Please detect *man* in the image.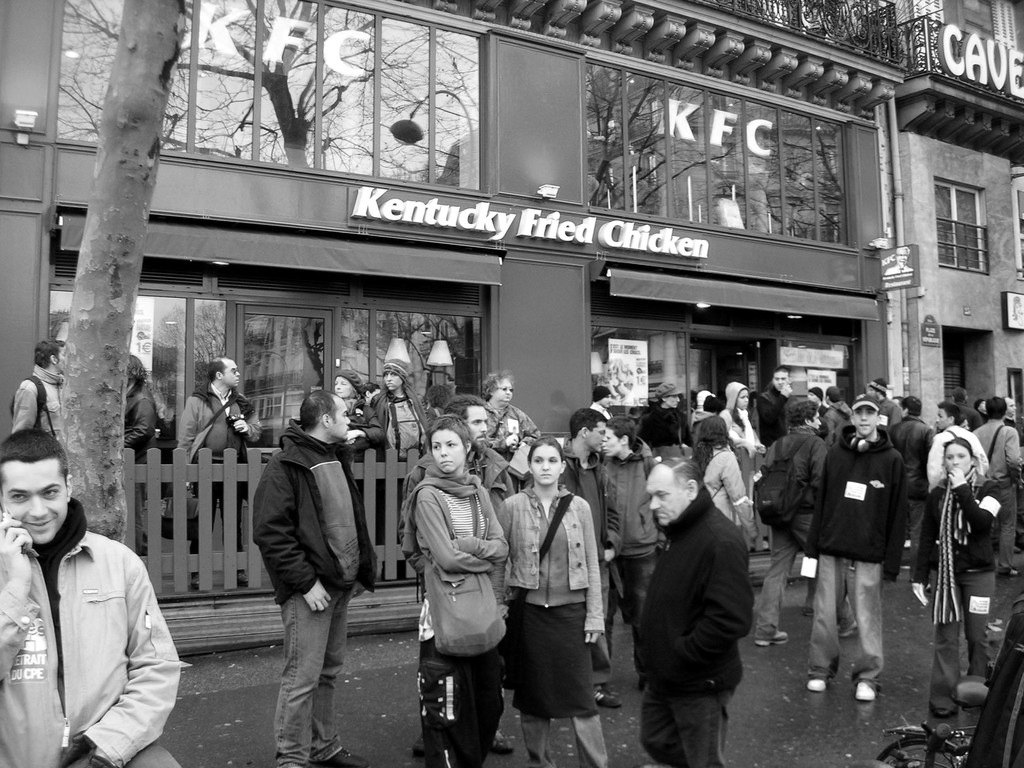
select_region(756, 365, 797, 447).
